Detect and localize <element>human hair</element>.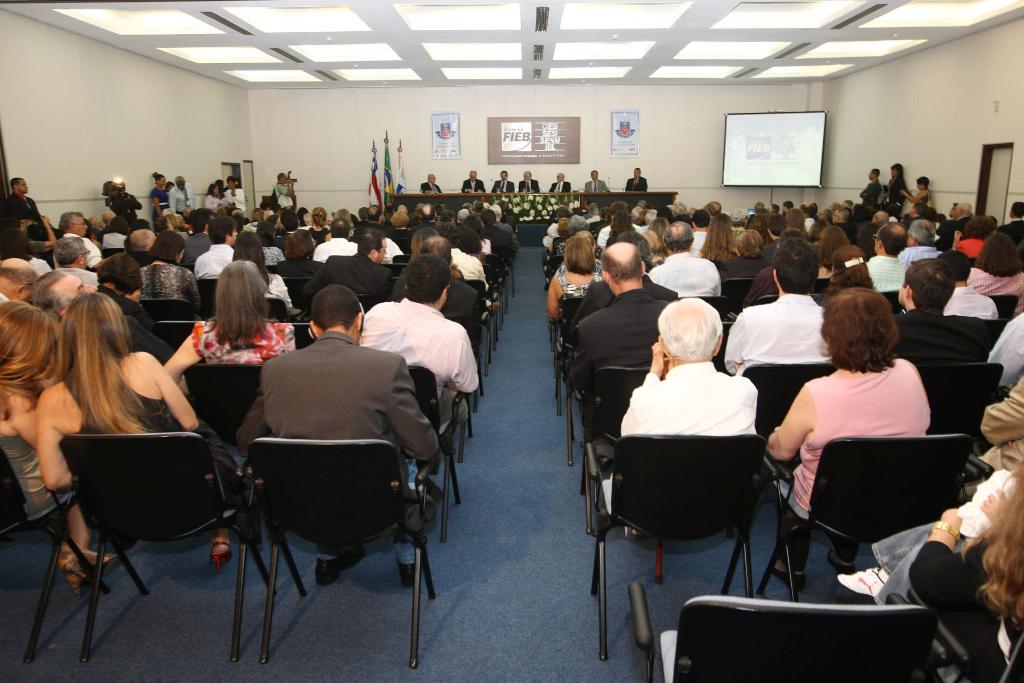
Localized at rect(918, 174, 929, 190).
